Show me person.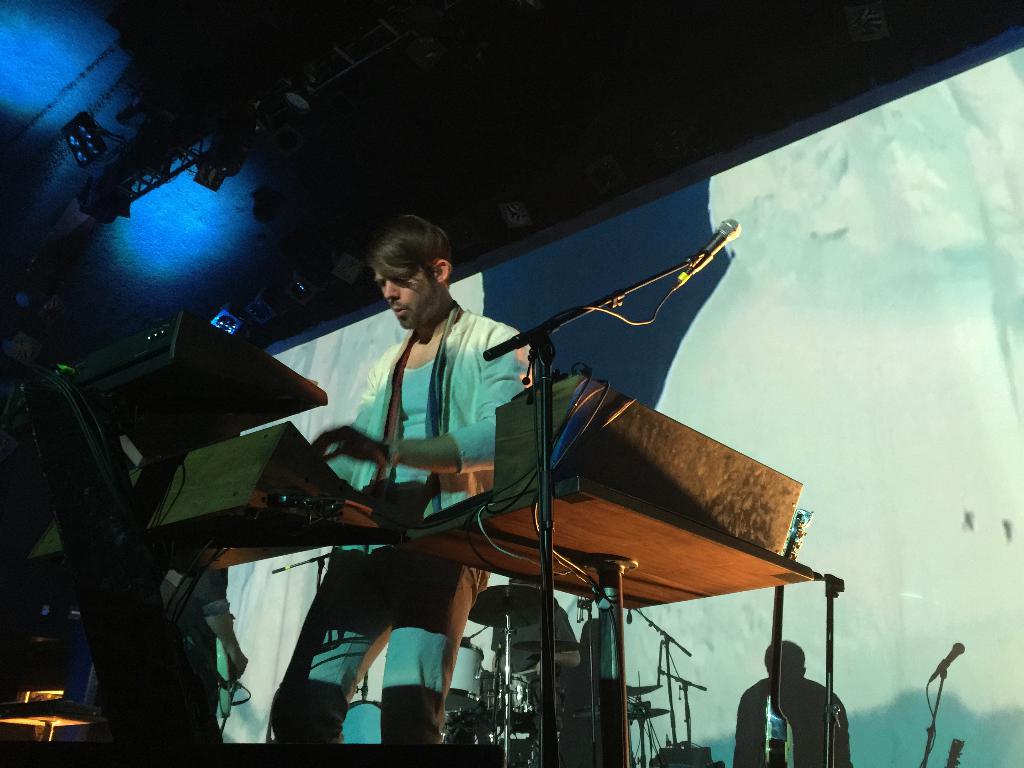
person is here: <bbox>268, 217, 540, 752</bbox>.
